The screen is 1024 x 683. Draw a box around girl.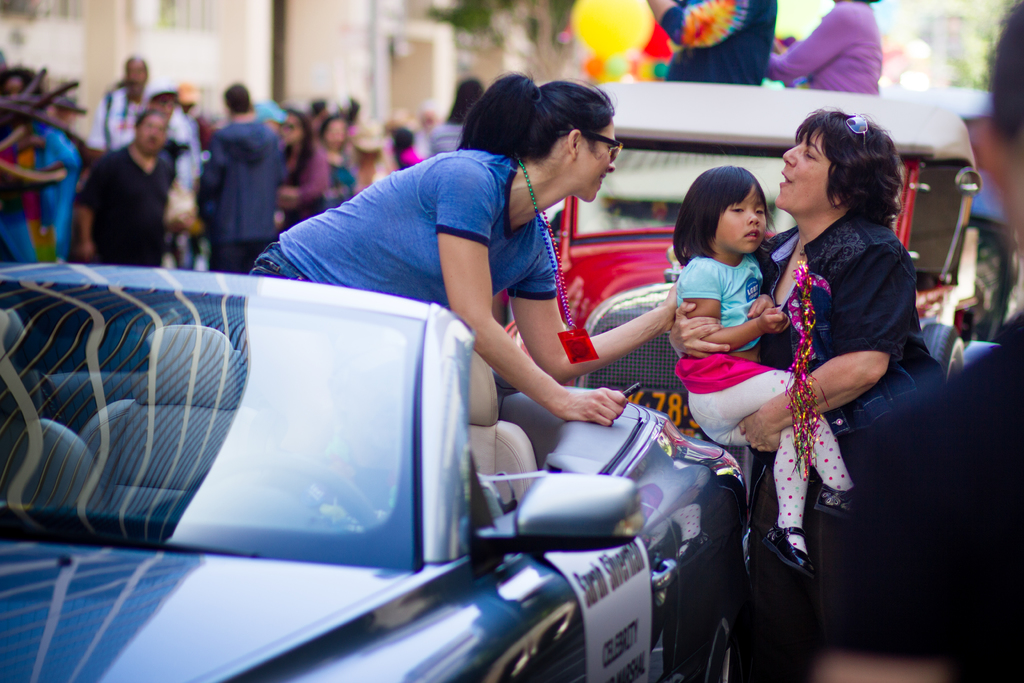
(668, 164, 854, 571).
